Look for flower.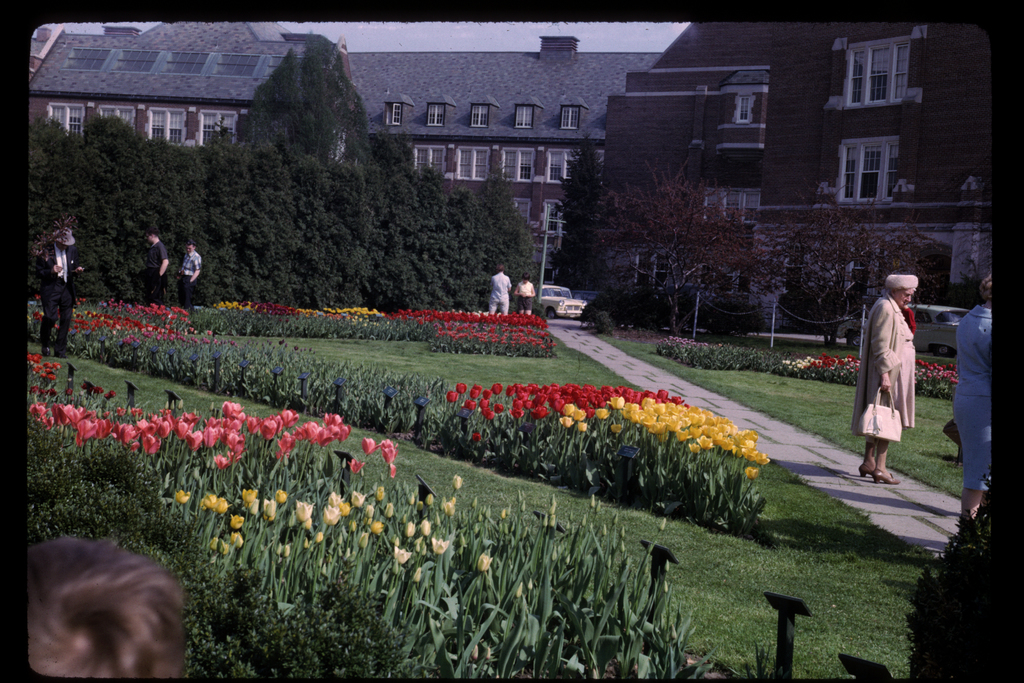
Found: x1=264 y1=498 x2=275 y2=520.
